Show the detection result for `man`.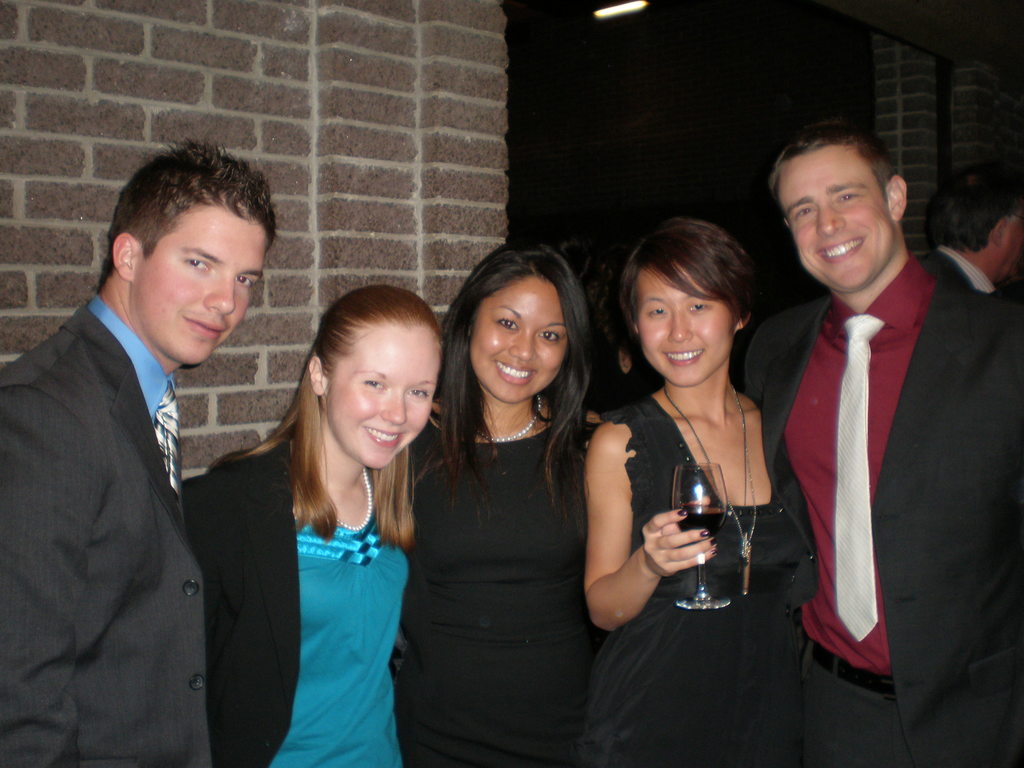
(0, 135, 282, 767).
